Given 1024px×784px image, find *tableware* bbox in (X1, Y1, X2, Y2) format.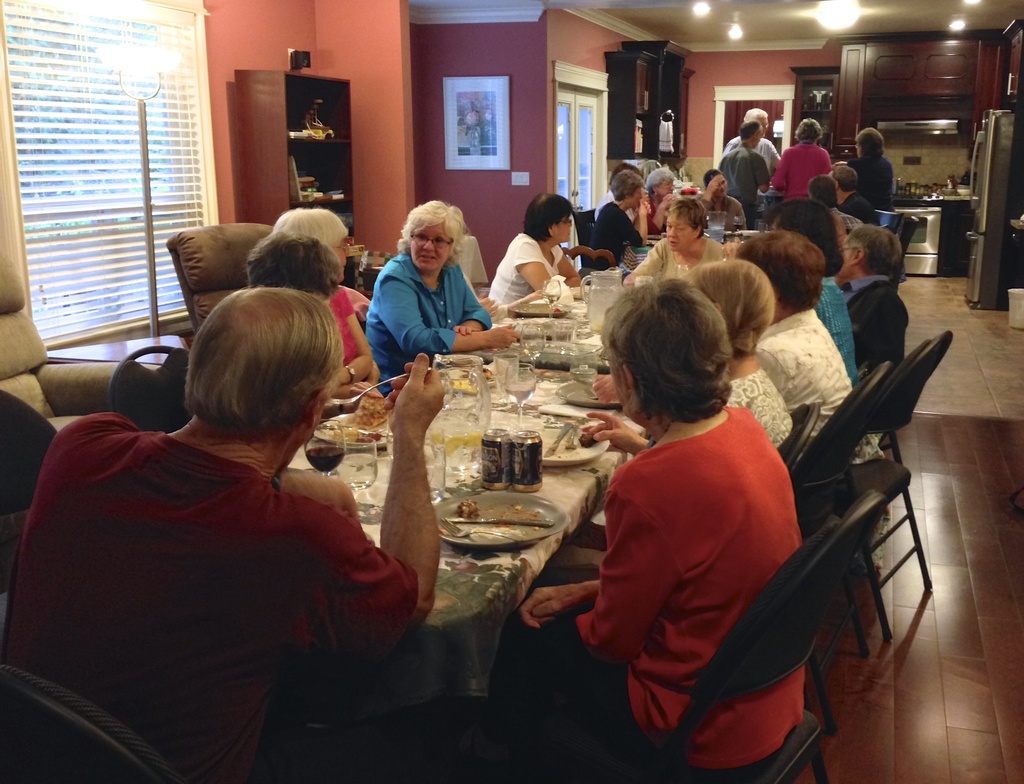
(733, 215, 747, 230).
